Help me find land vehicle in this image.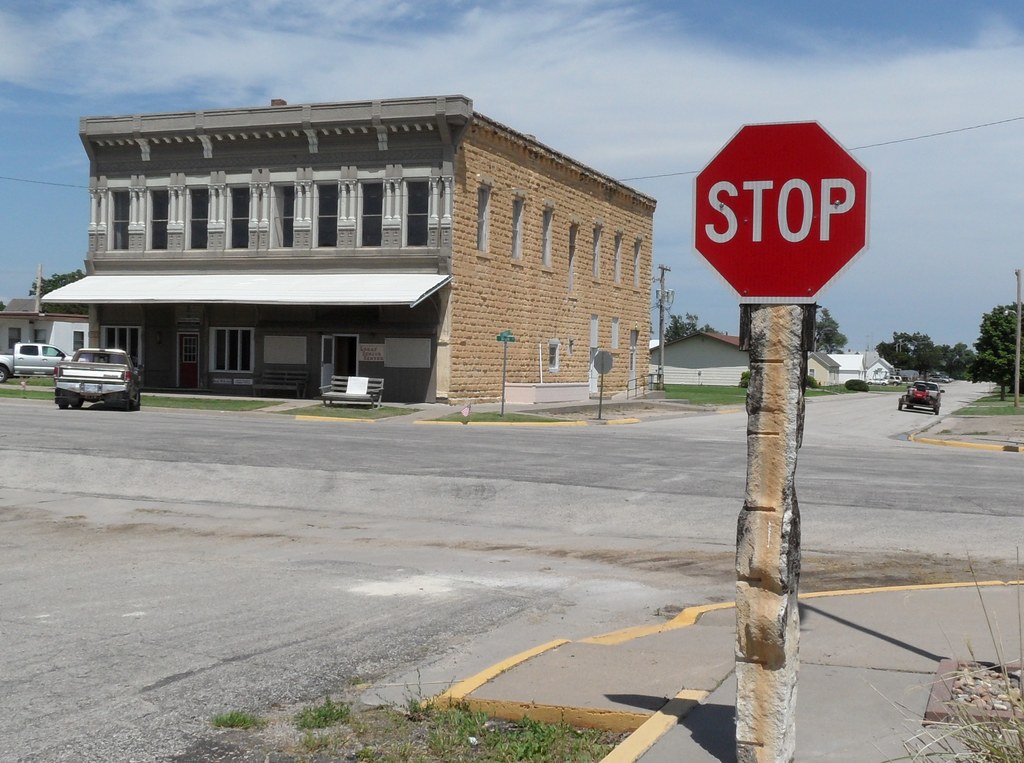
Found it: pyautogui.locateOnScreen(897, 377, 945, 417).
